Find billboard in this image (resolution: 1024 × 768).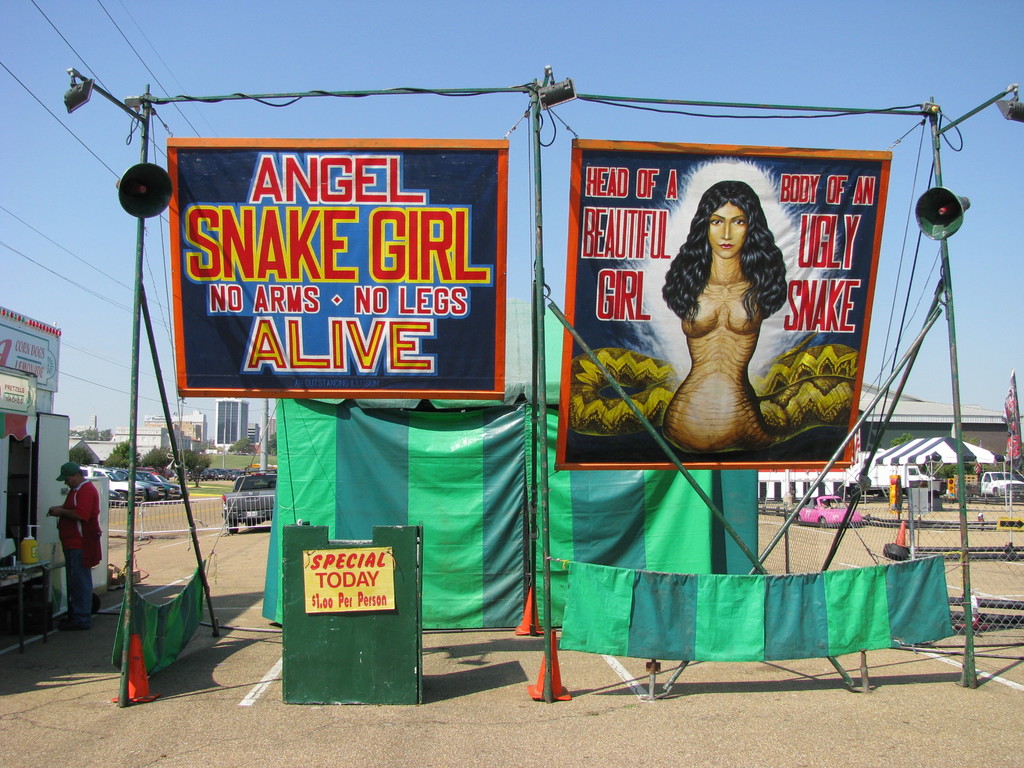
170/143/506/397.
